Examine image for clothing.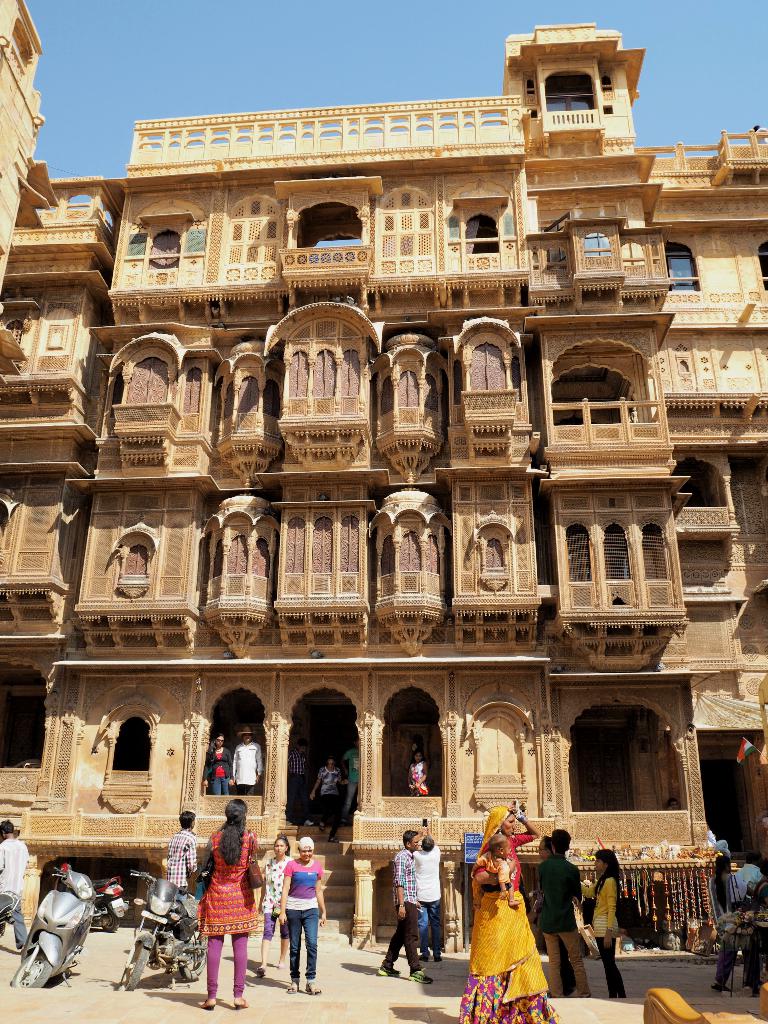
Examination result: (280,857,326,976).
